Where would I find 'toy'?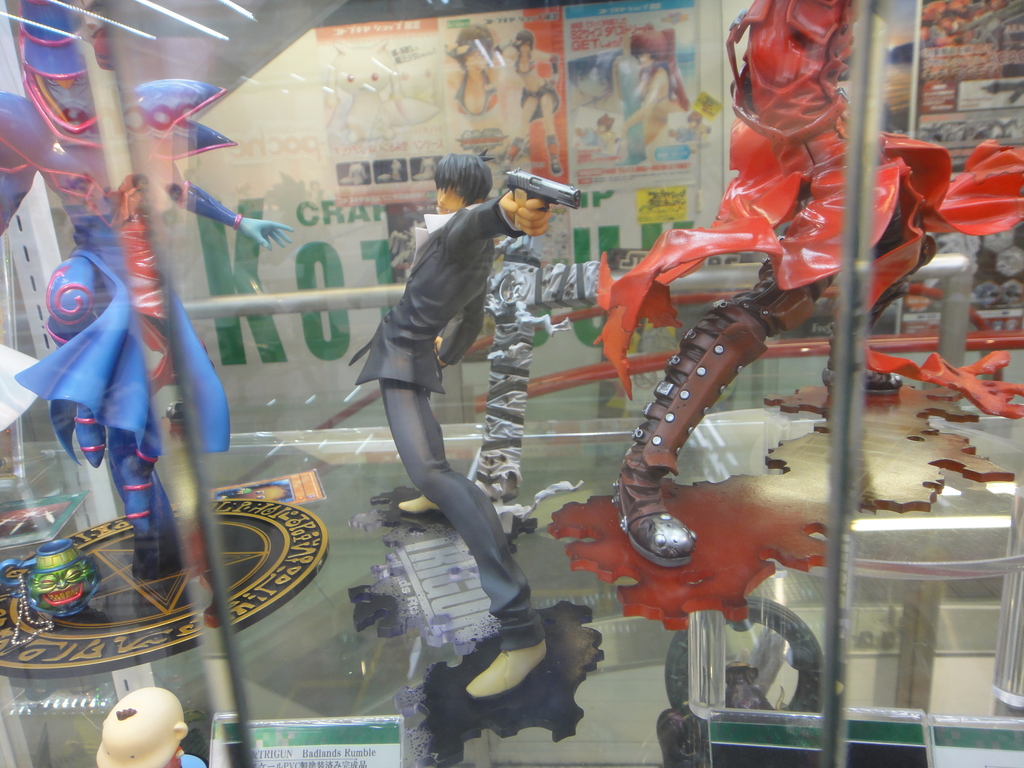
At BBox(92, 684, 212, 767).
